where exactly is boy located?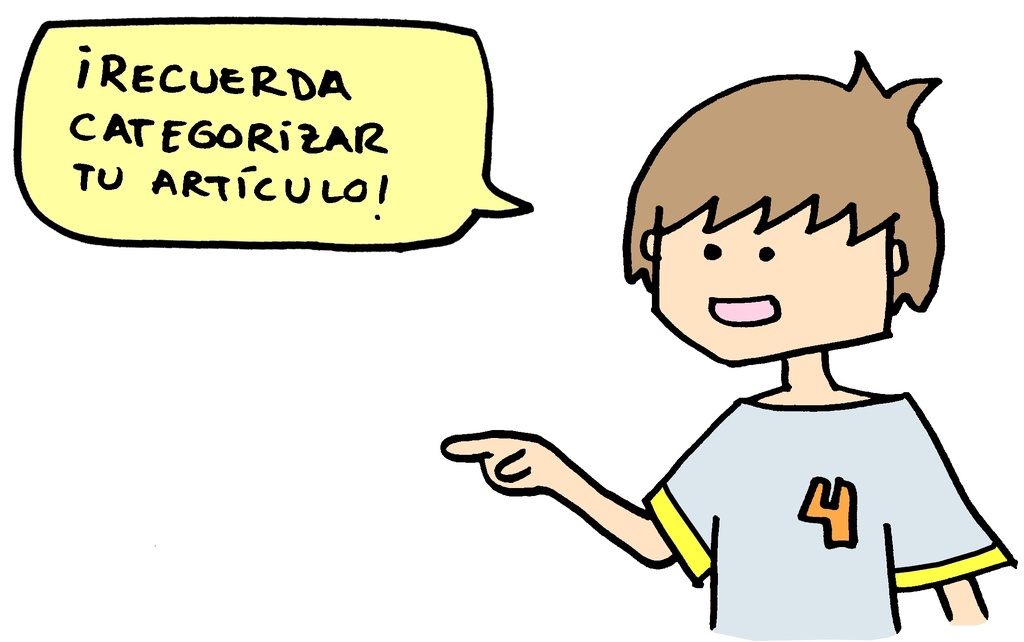
Its bounding box is [left=364, top=40, right=975, bottom=616].
